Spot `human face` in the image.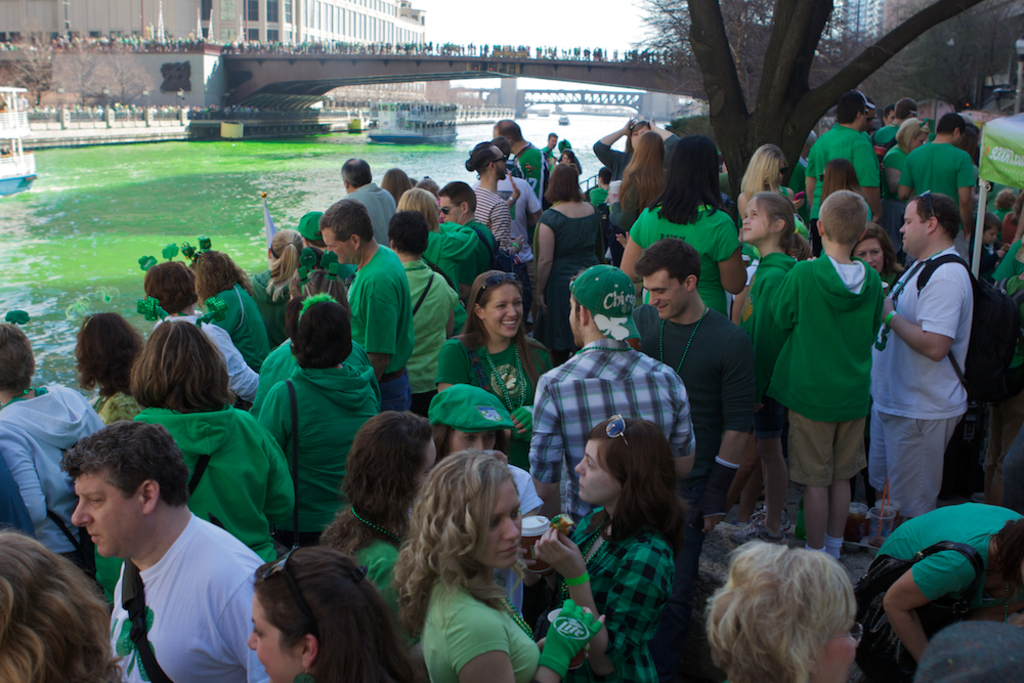
`human face` found at [x1=897, y1=199, x2=928, y2=251].
